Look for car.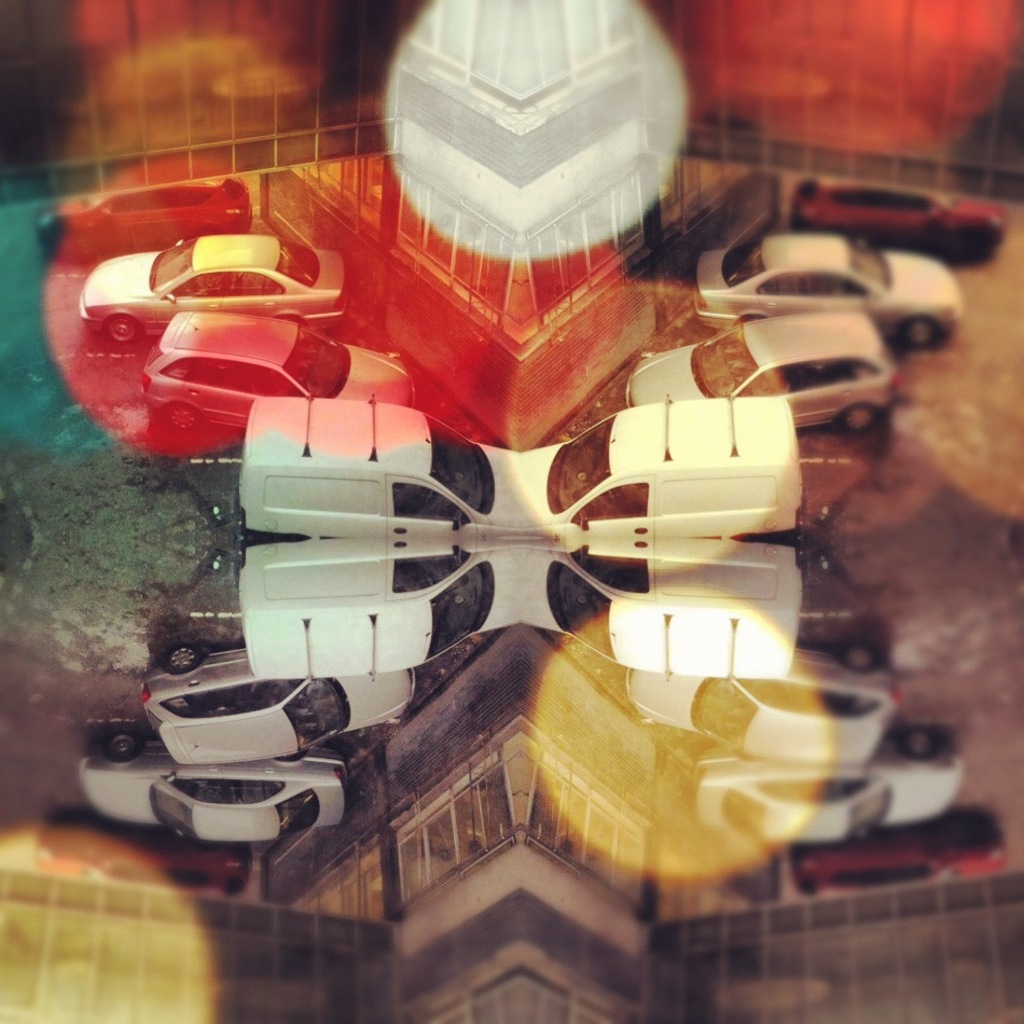
Found: <region>152, 319, 414, 423</region>.
